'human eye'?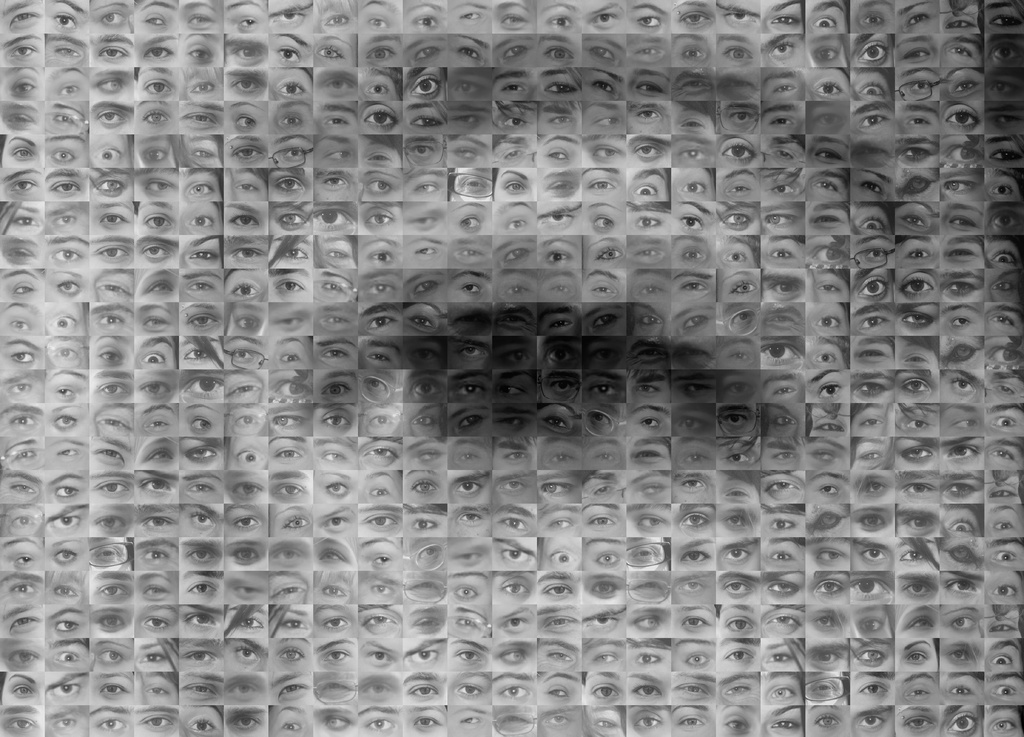
l=52, t=44, r=83, b=58
